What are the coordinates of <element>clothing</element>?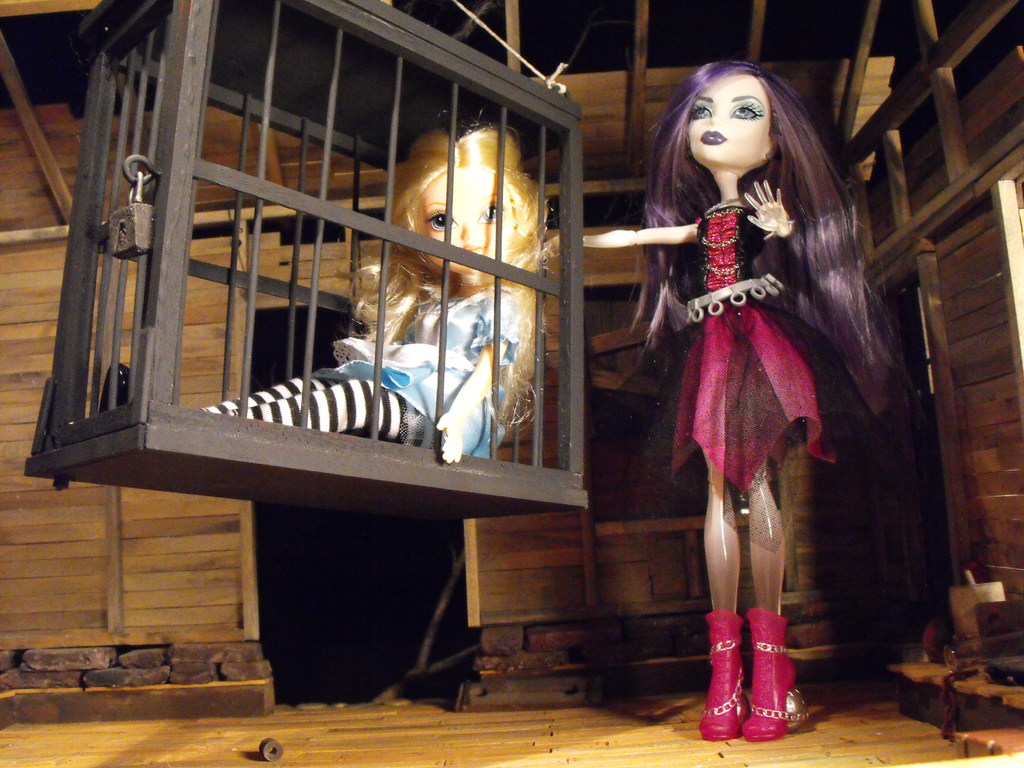
[left=204, top=278, right=535, bottom=461].
